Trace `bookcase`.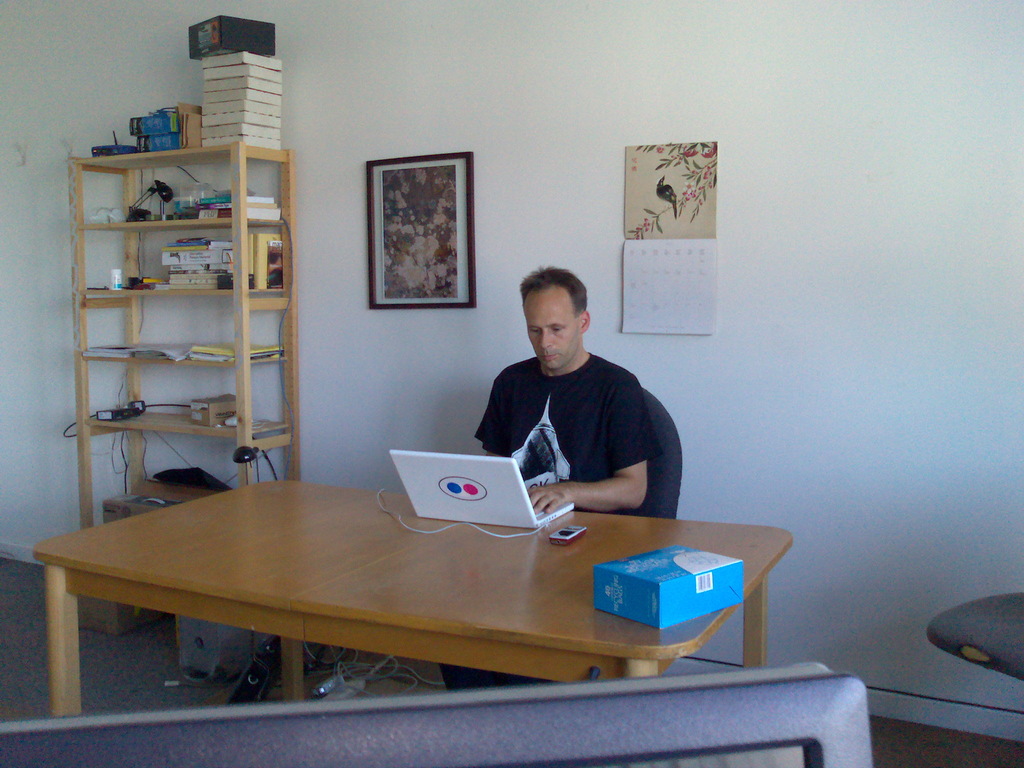
Traced to crop(67, 132, 291, 500).
